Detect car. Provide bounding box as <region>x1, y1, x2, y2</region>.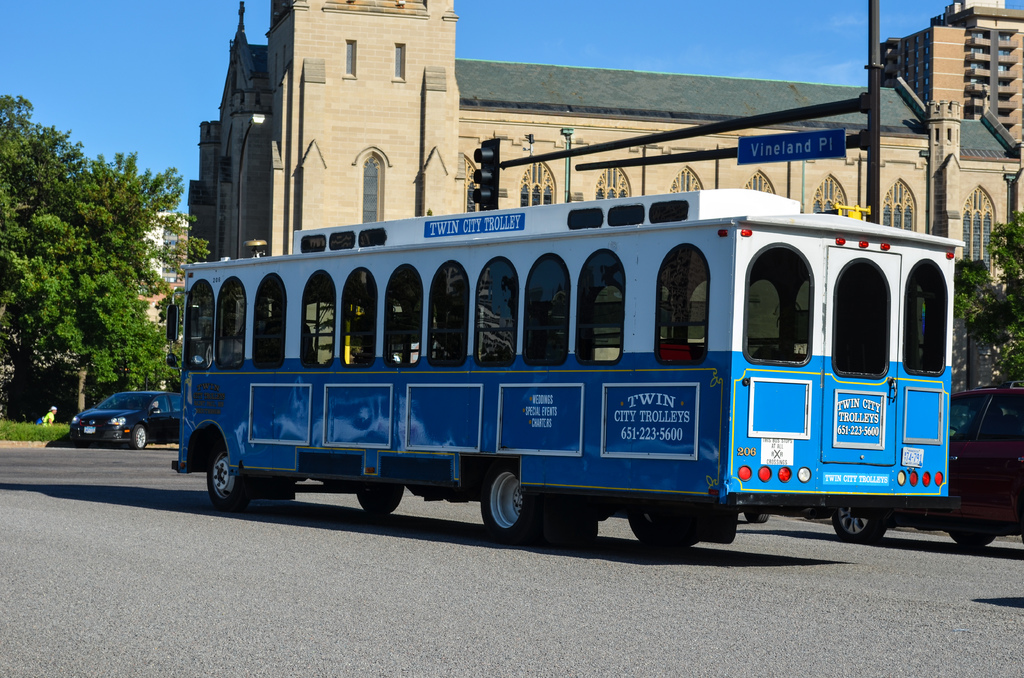
<region>60, 391, 170, 460</region>.
